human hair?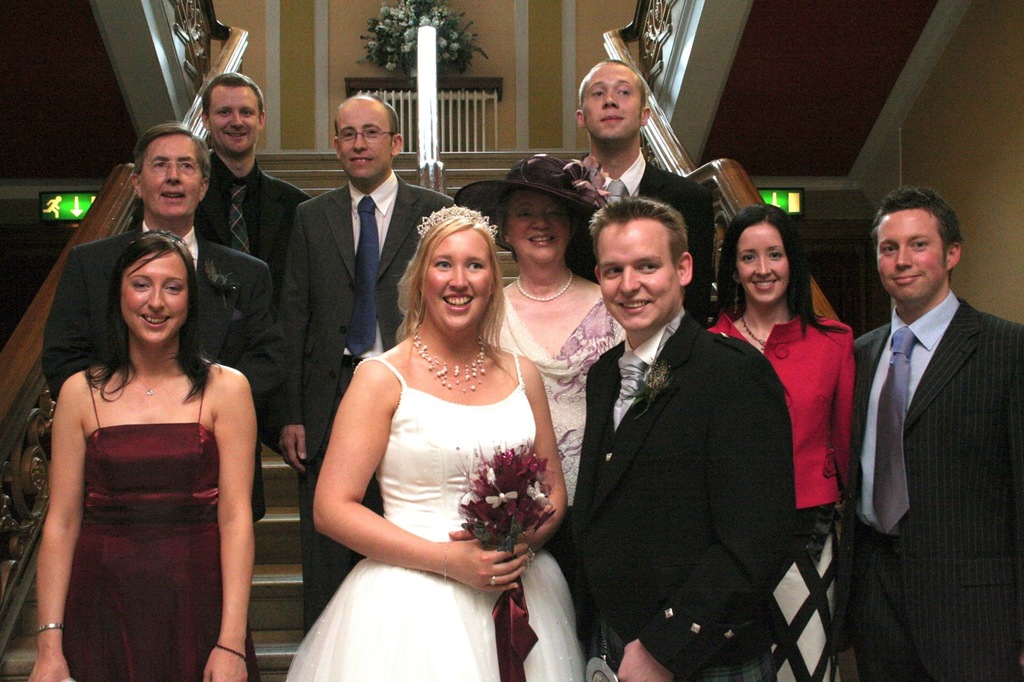
x1=493, y1=195, x2=583, y2=243
